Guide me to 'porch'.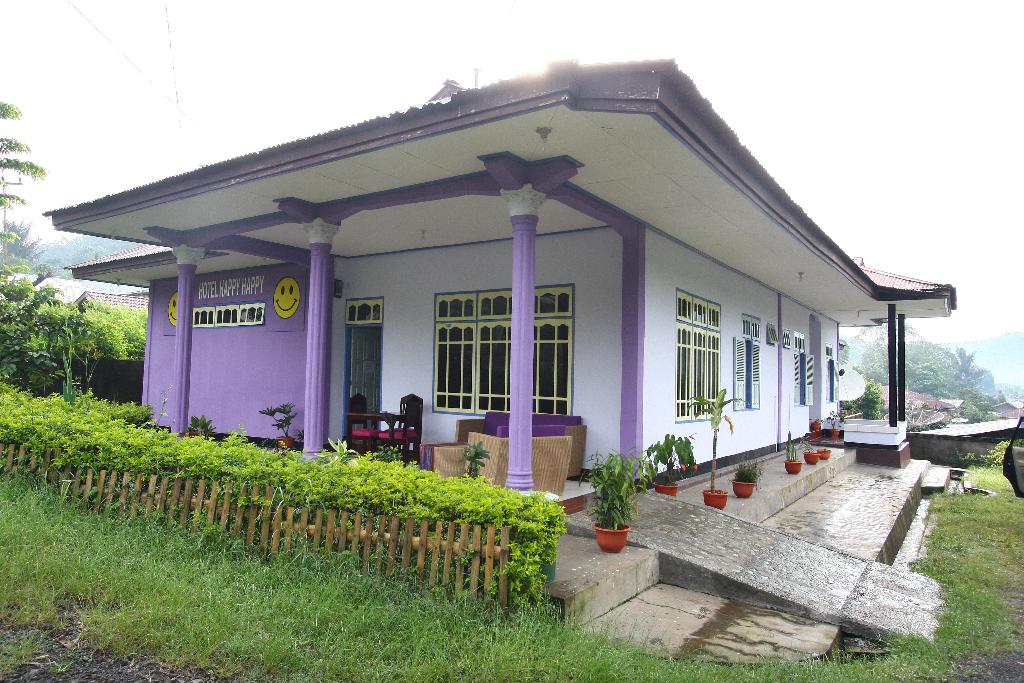
Guidance: detection(319, 447, 609, 522).
